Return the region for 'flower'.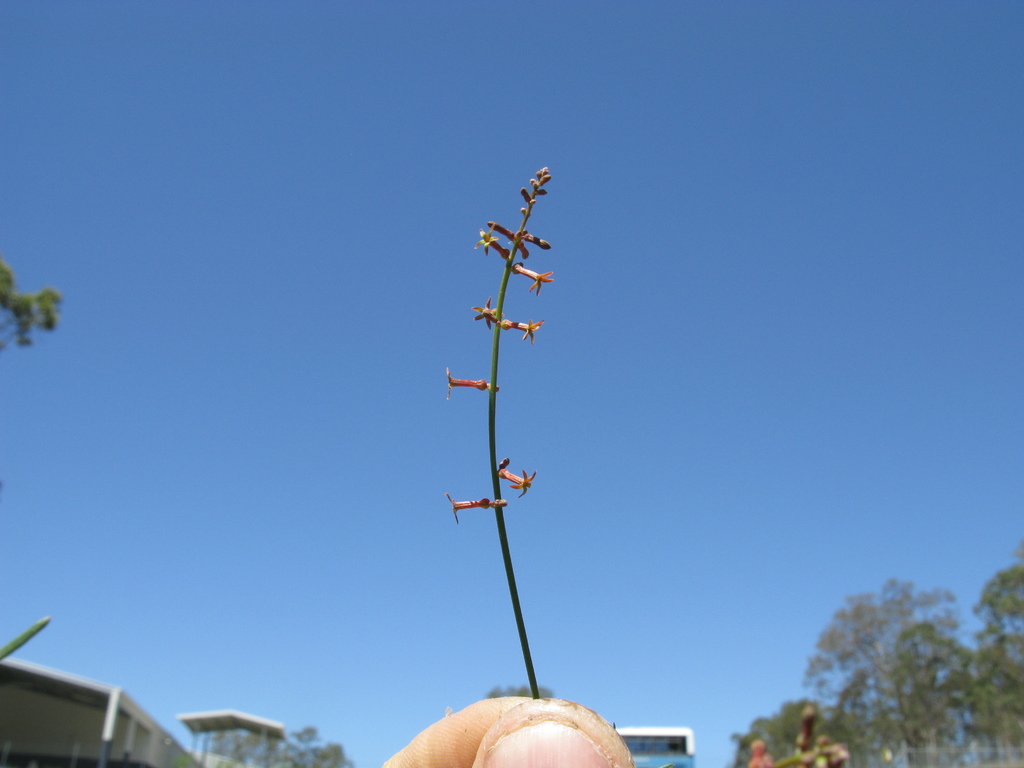
box=[502, 319, 545, 342].
